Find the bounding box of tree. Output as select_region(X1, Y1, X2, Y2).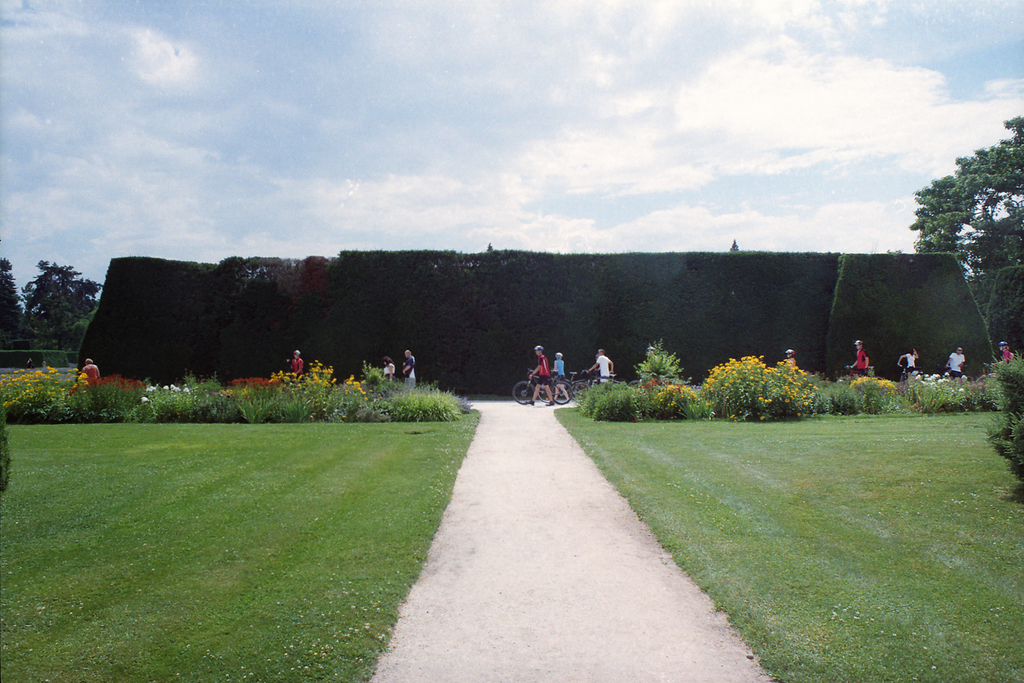
select_region(556, 248, 685, 387).
